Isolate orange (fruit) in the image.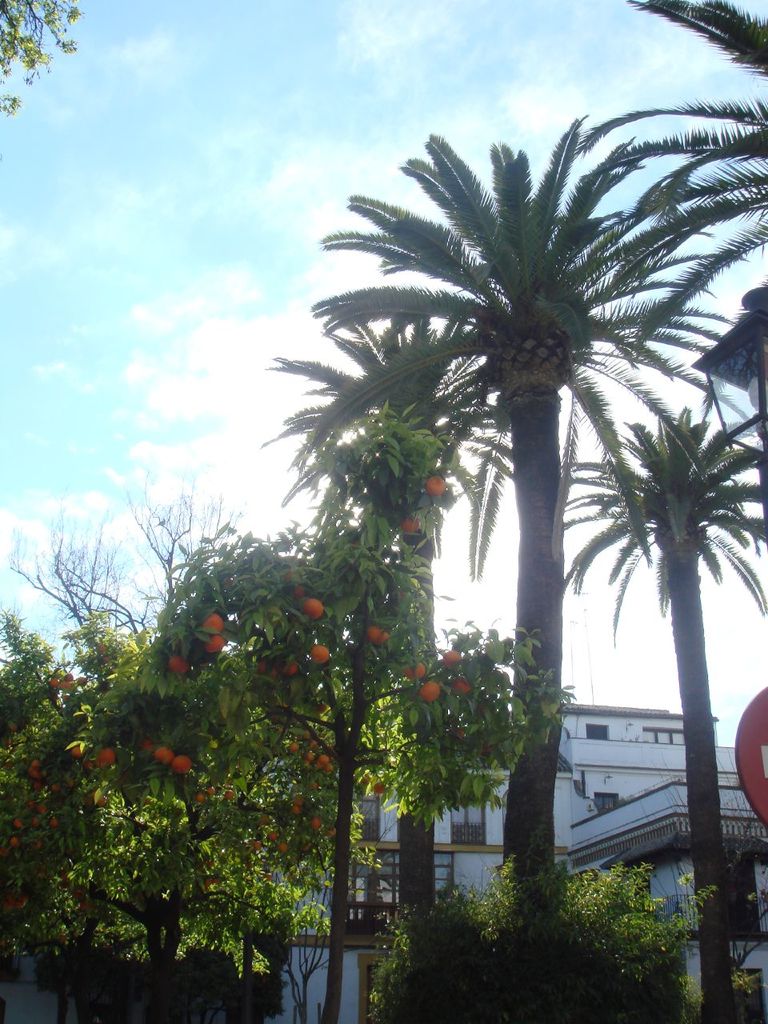
Isolated region: detection(286, 665, 299, 676).
